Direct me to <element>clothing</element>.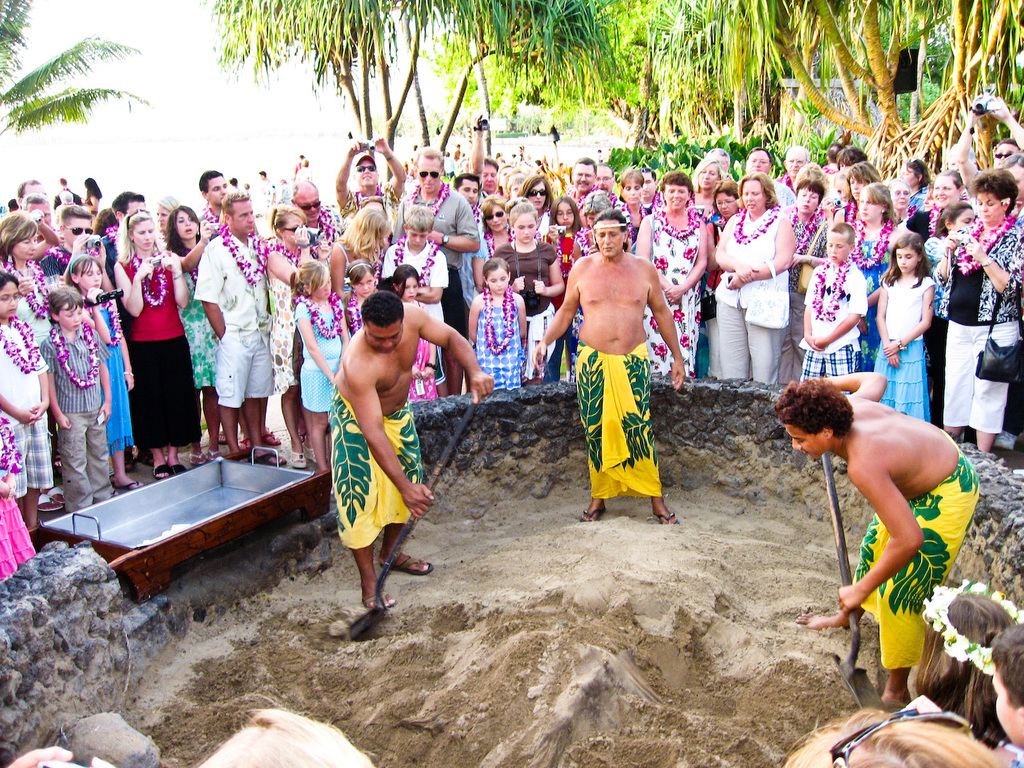
Direction: bbox=[870, 278, 938, 422].
